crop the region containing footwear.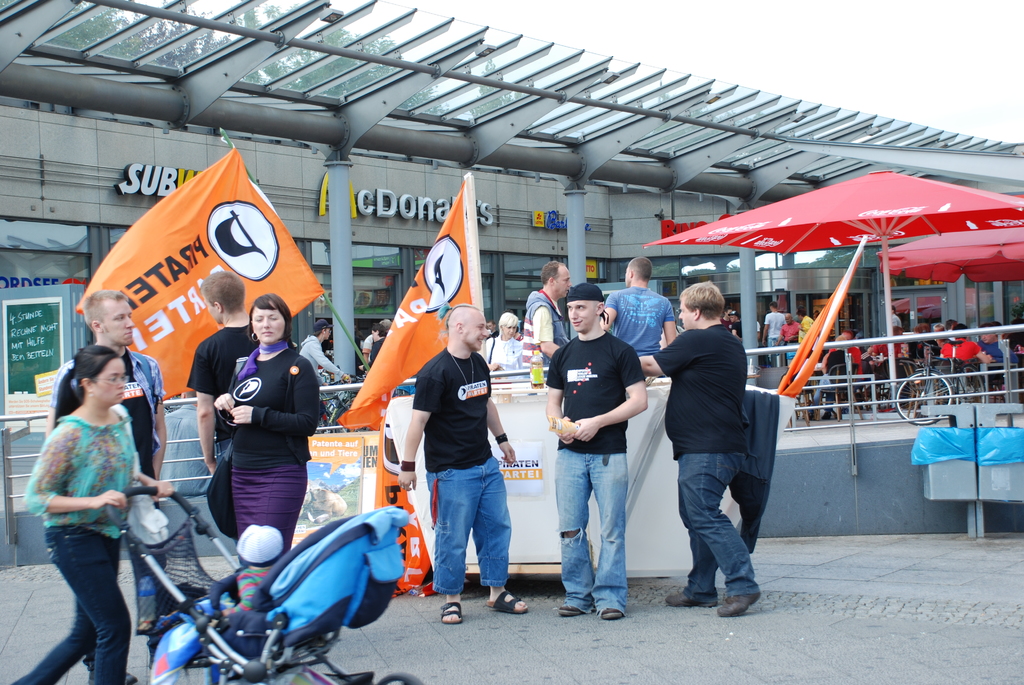
Crop region: 821,411,831,418.
